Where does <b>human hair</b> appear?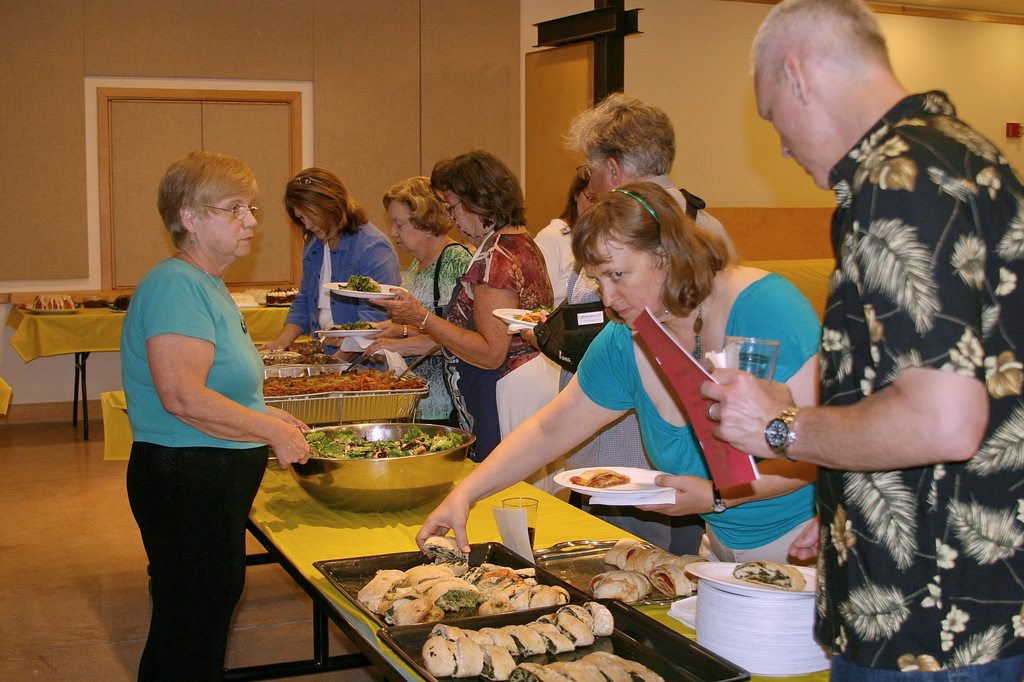
Appears at BBox(278, 168, 372, 239).
